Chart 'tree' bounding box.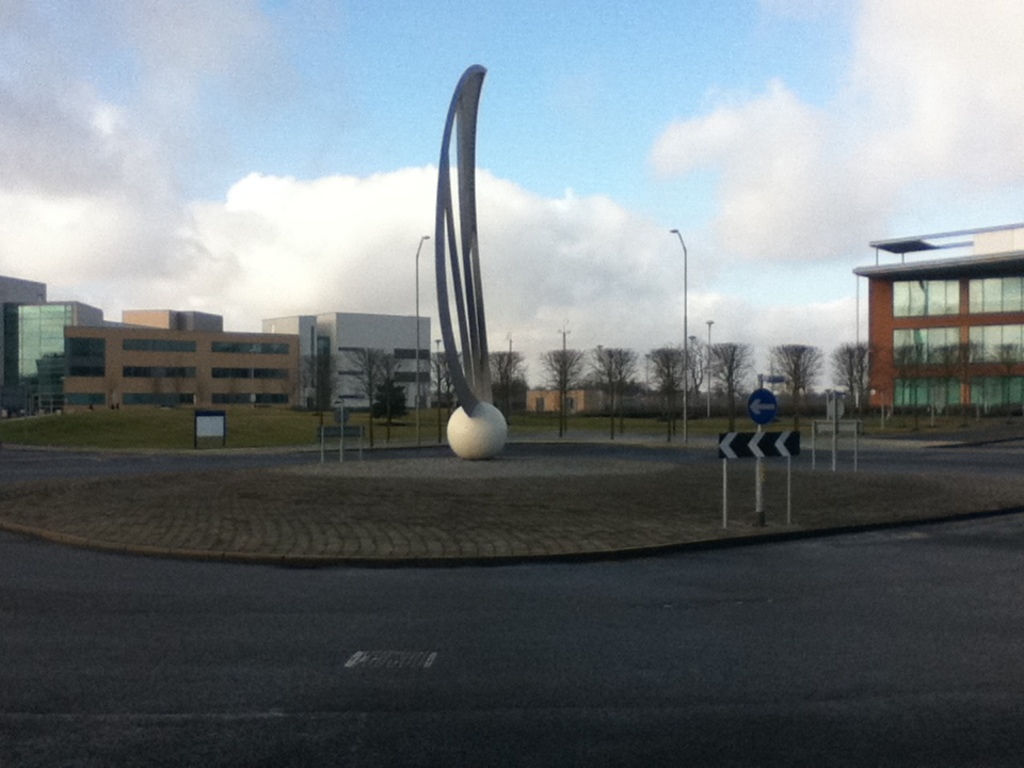
Charted: (left=409, top=341, right=450, bottom=463).
